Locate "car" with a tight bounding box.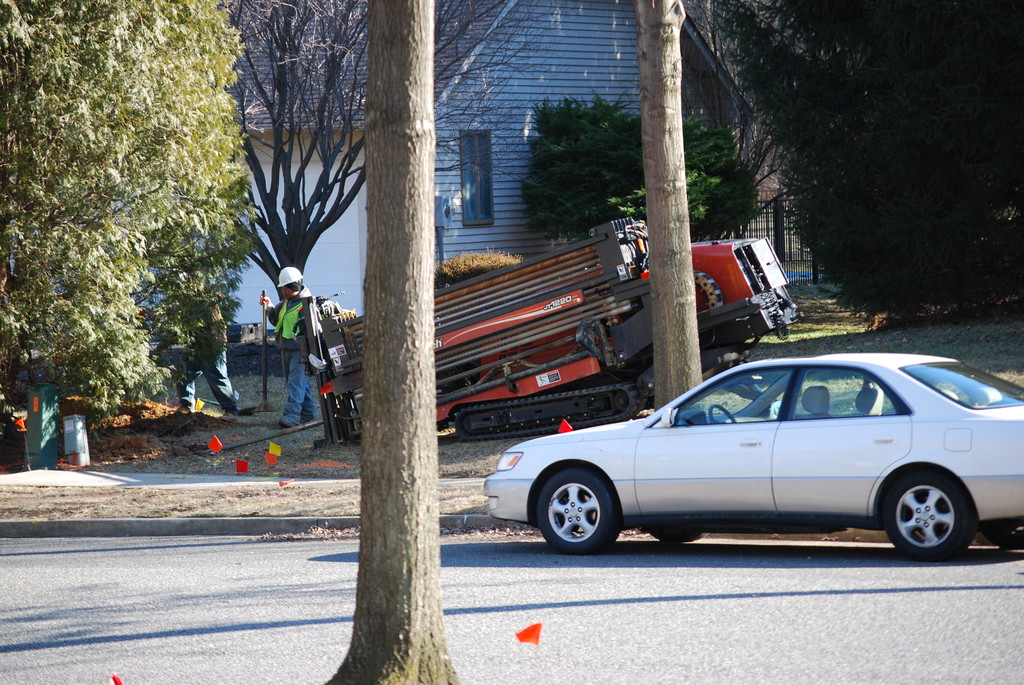
[480,349,1023,564].
